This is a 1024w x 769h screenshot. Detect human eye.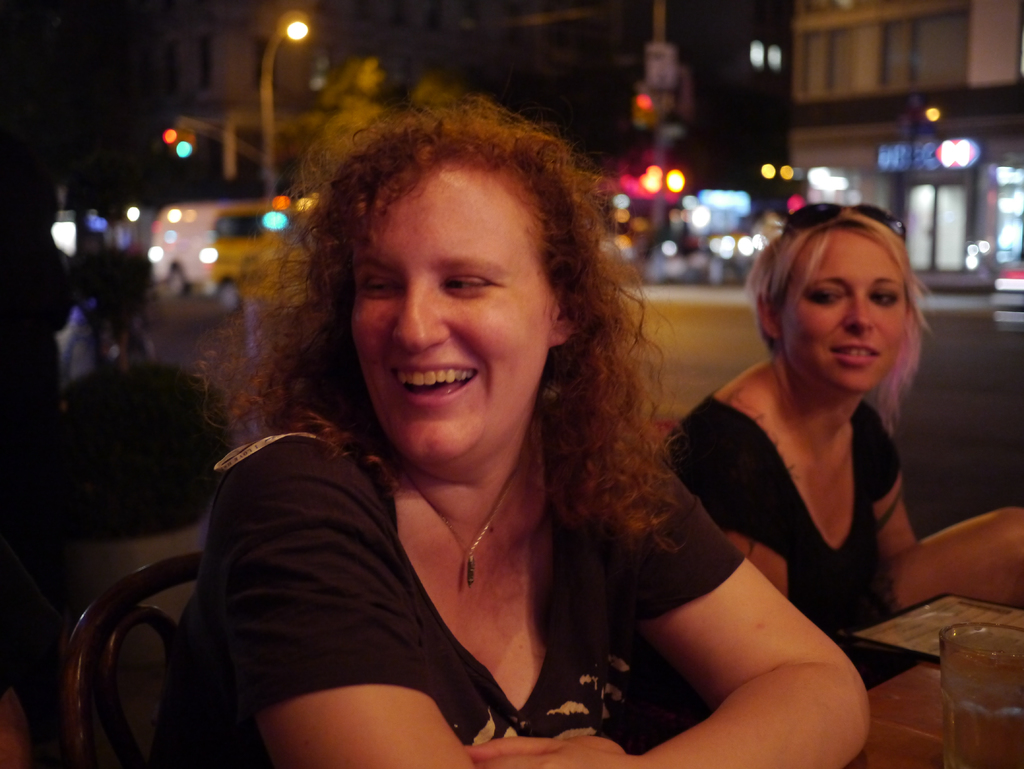
[x1=437, y1=271, x2=491, y2=298].
